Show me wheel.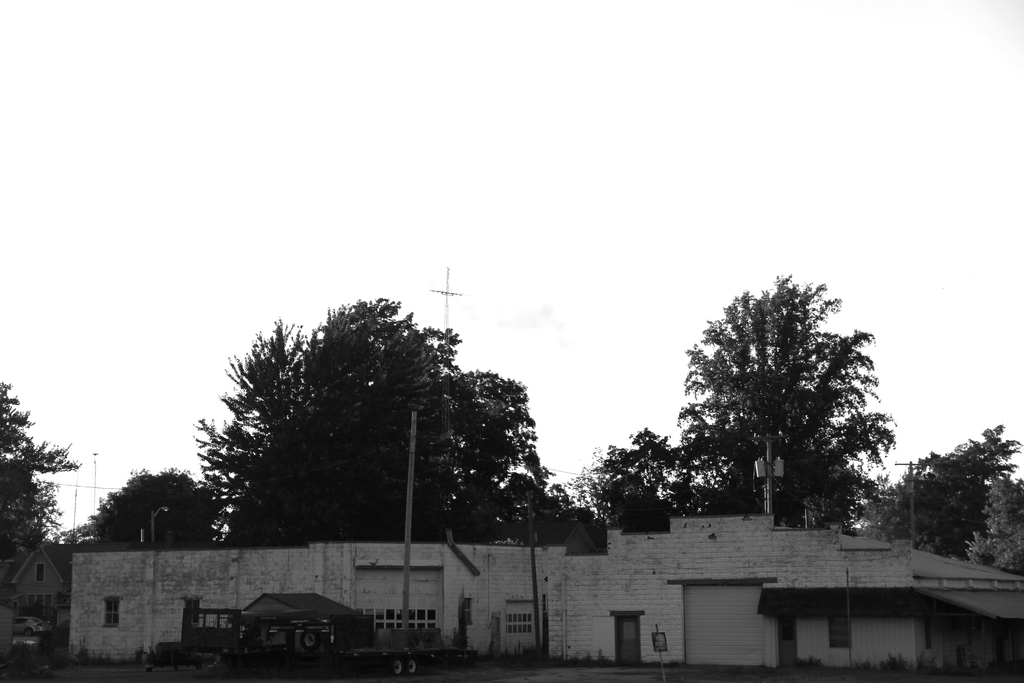
wheel is here: <bbox>300, 632, 320, 646</bbox>.
